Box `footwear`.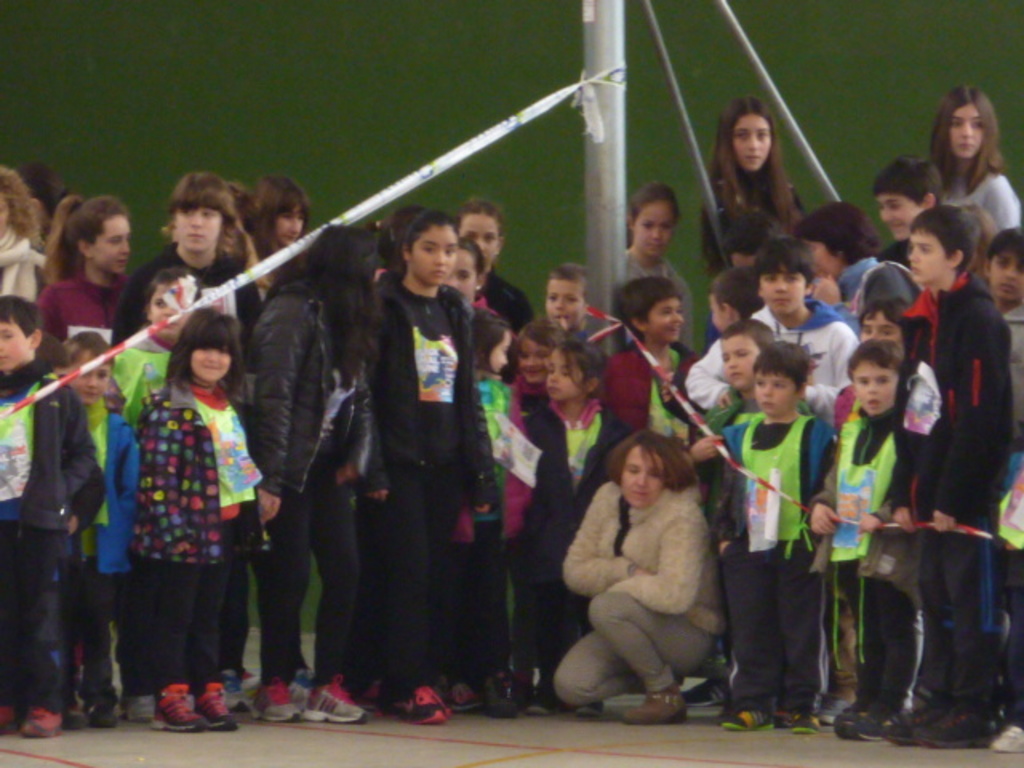
pyautogui.locateOnScreen(526, 683, 558, 715).
